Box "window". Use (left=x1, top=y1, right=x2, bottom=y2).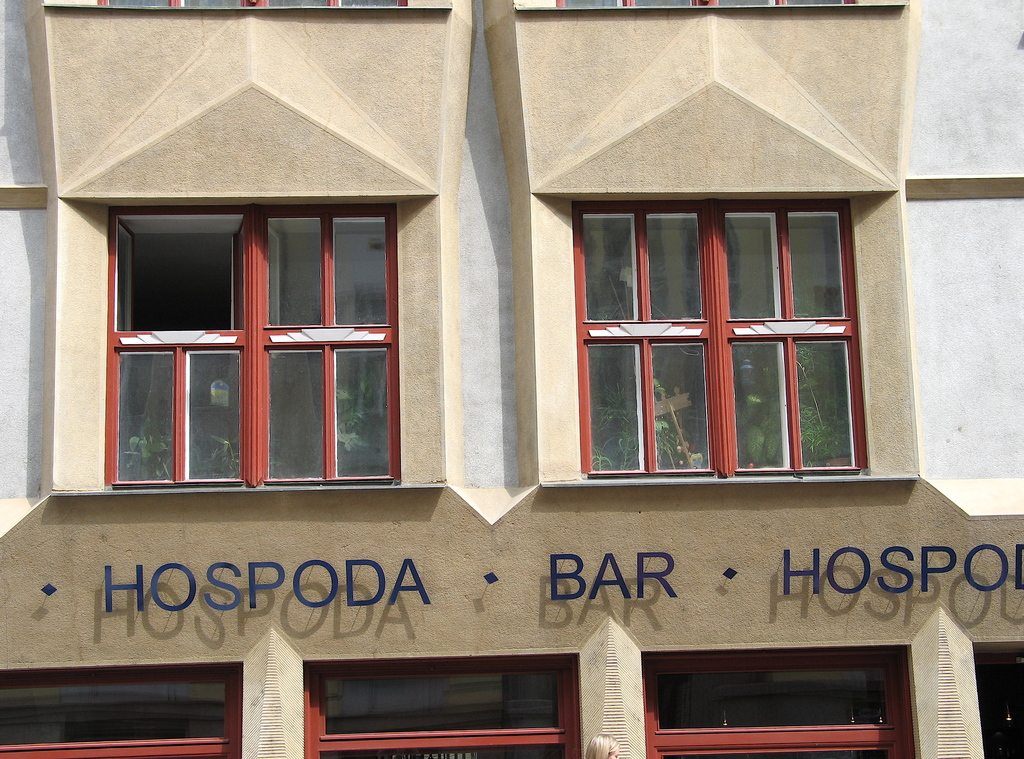
(left=976, top=655, right=1023, bottom=758).
